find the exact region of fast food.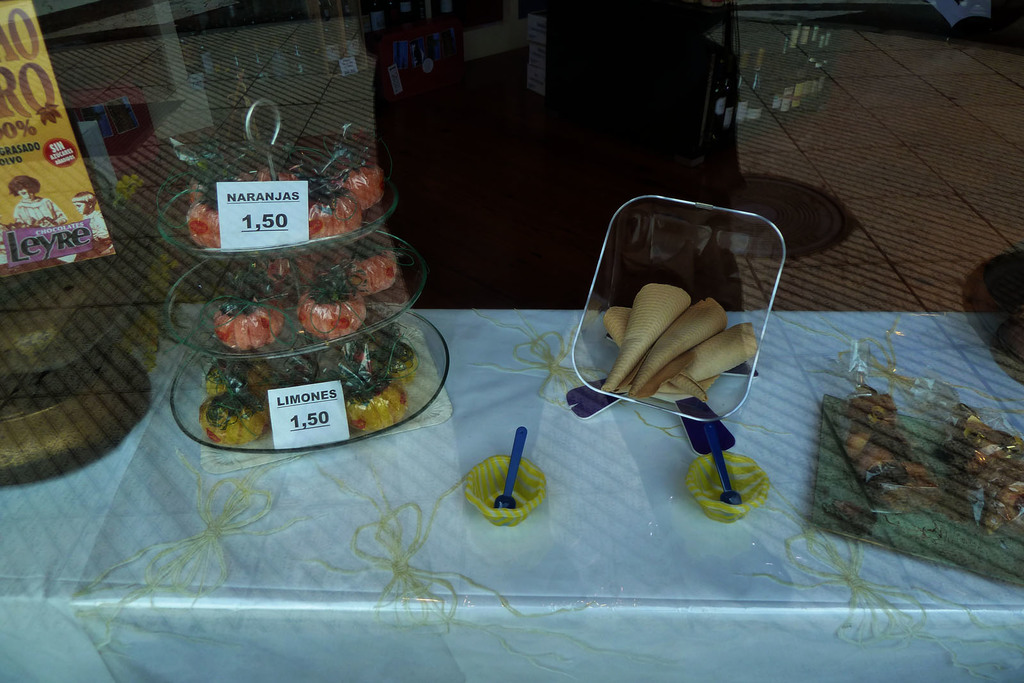
Exact region: <bbox>342, 365, 410, 441</bbox>.
